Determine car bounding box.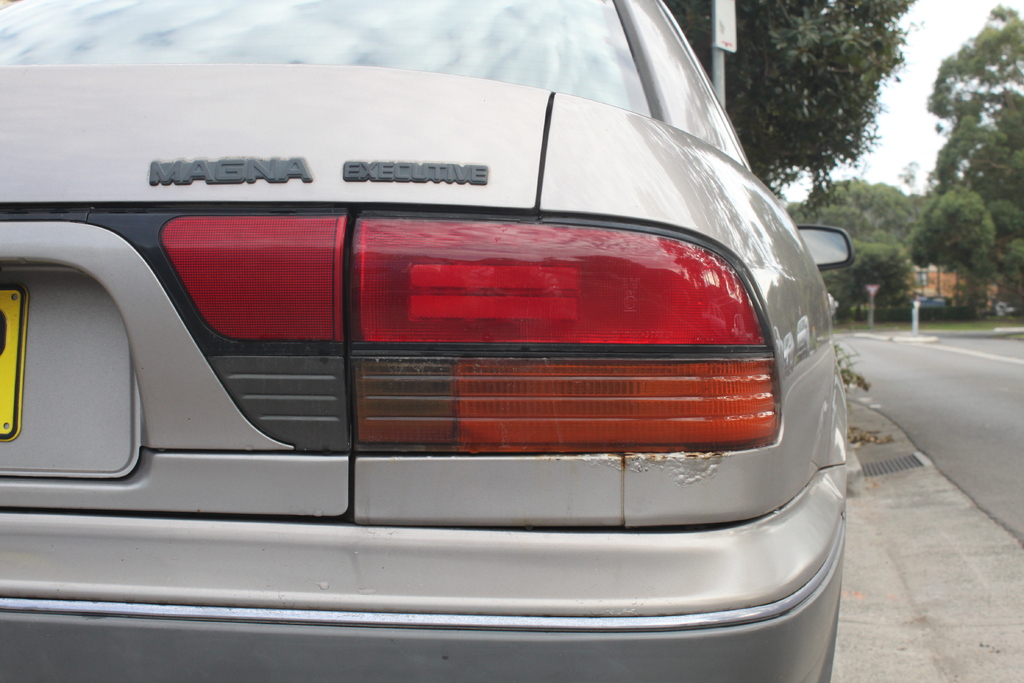
Determined: [x1=0, y1=0, x2=854, y2=682].
